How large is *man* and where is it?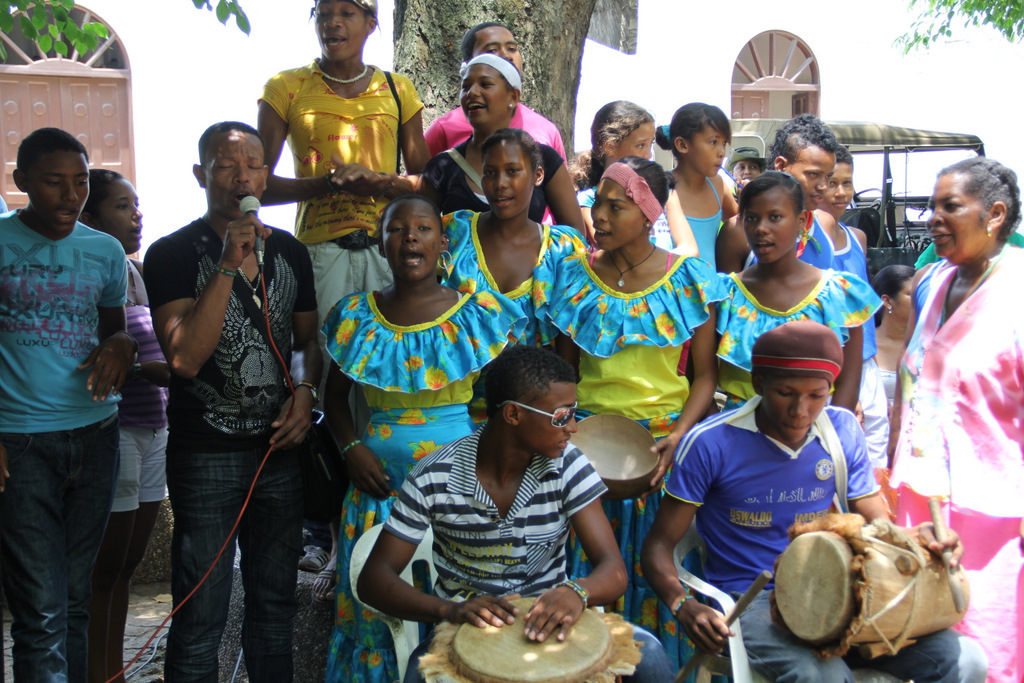
Bounding box: {"x1": 356, "y1": 347, "x2": 676, "y2": 682}.
